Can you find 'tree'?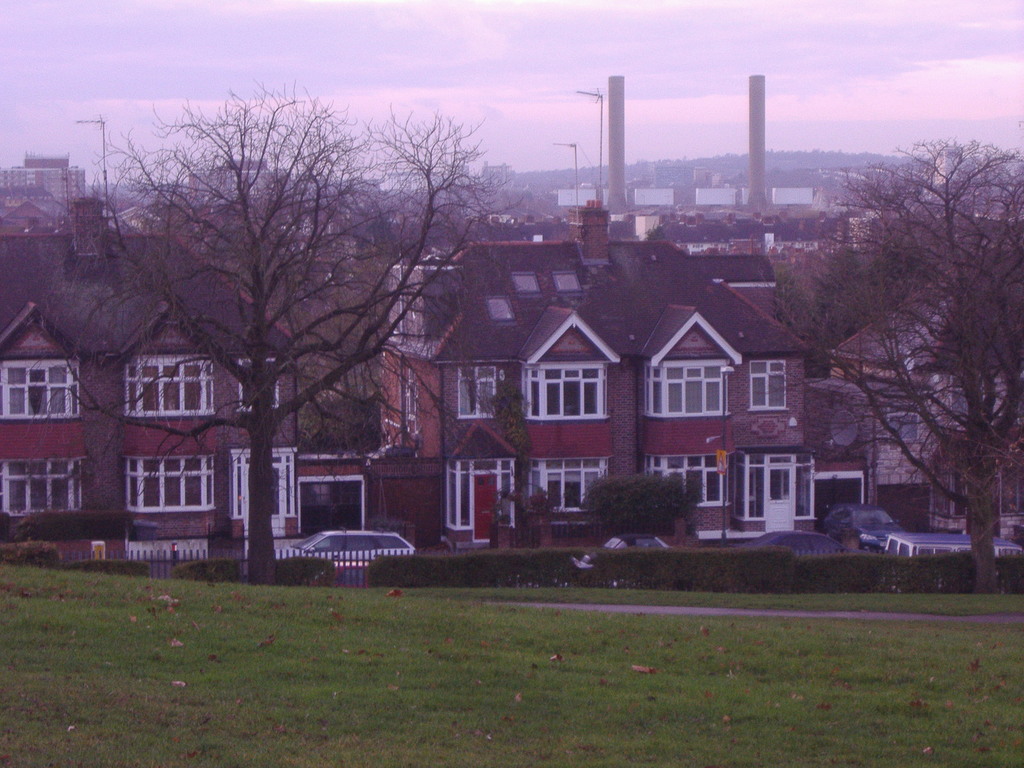
Yes, bounding box: detection(81, 69, 454, 579).
